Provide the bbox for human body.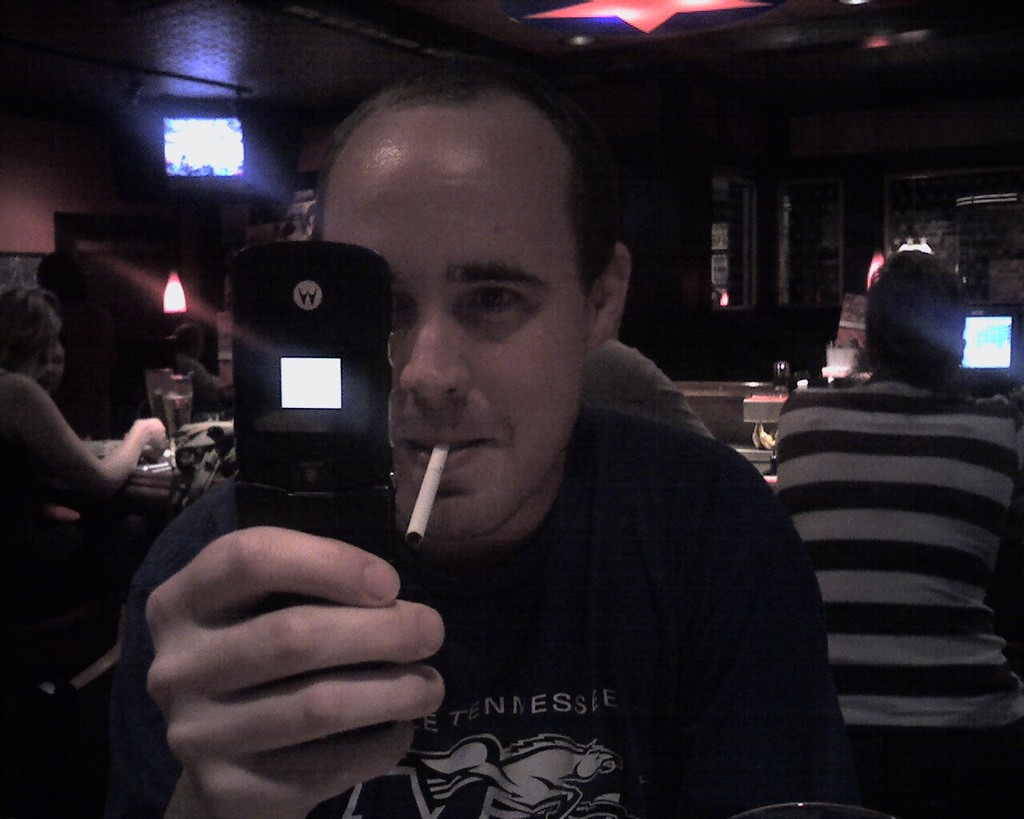
[left=110, top=410, right=854, bottom=818].
